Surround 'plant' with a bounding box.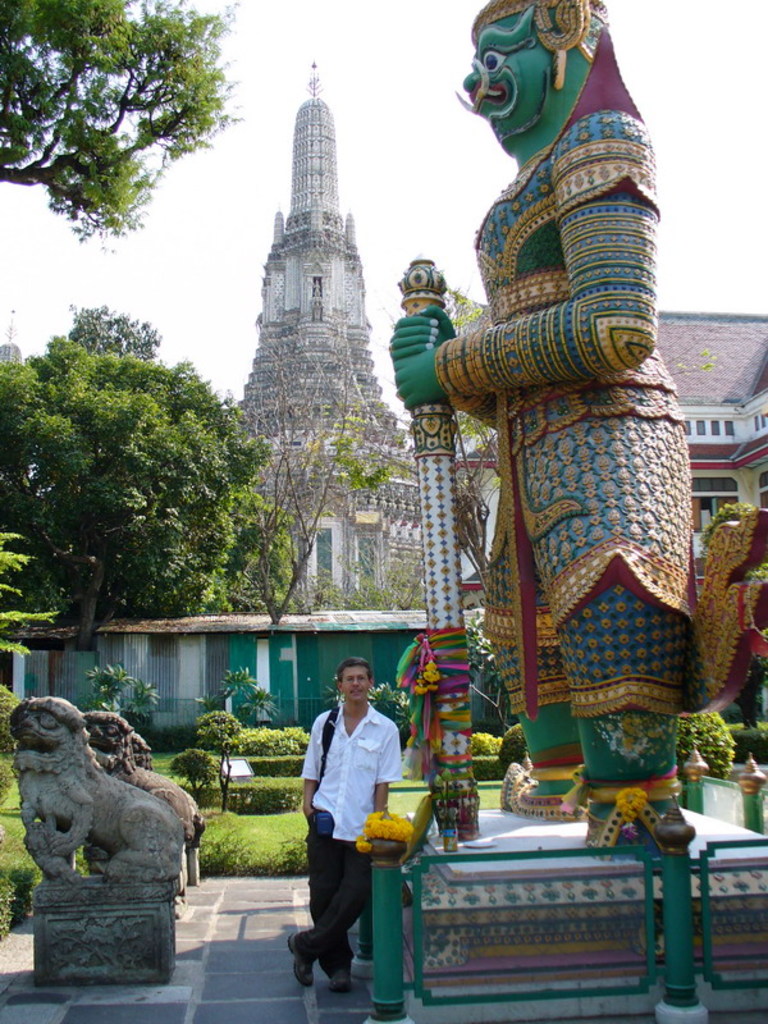
rect(480, 728, 498, 755).
